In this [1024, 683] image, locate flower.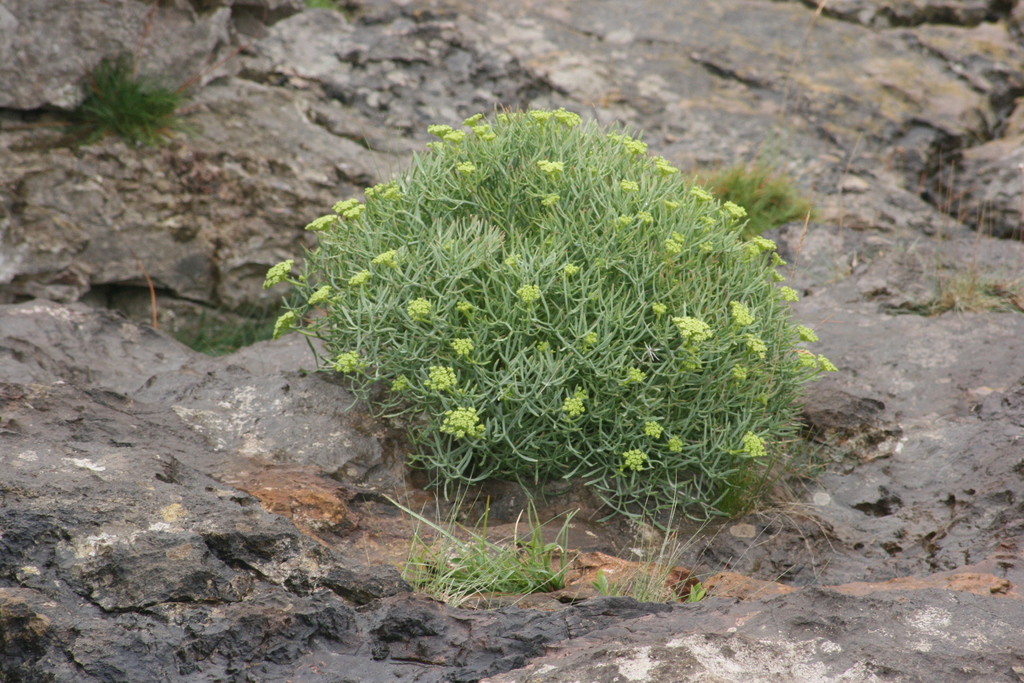
Bounding box: <bbox>498, 111, 516, 120</bbox>.
